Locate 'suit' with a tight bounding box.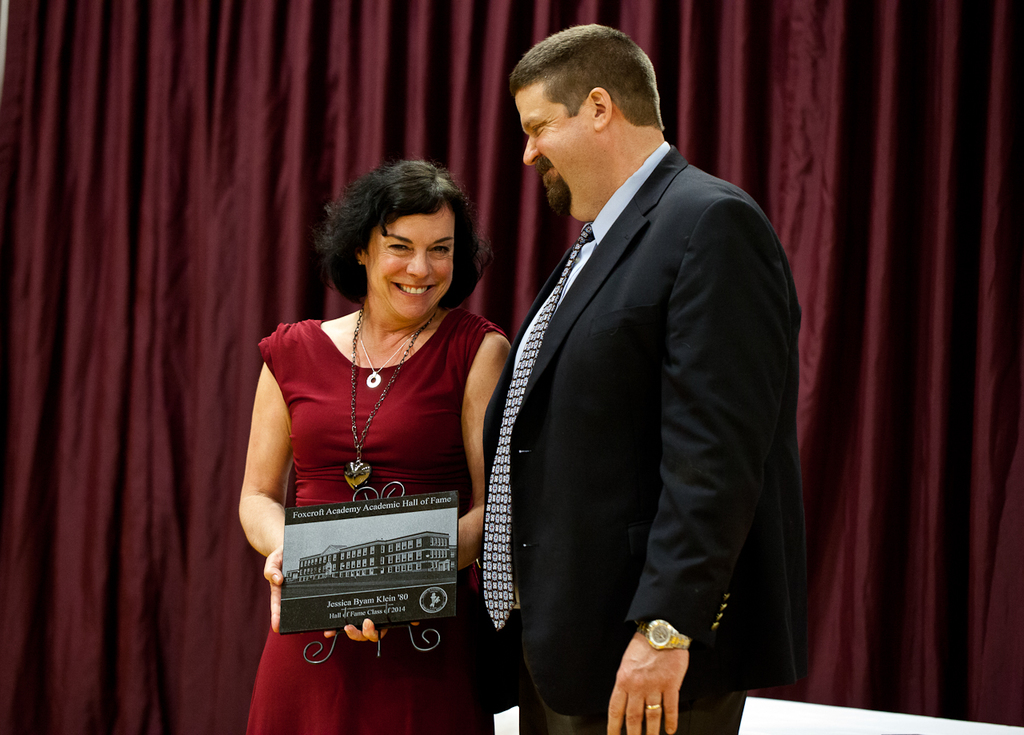
<bbox>455, 185, 779, 717</bbox>.
